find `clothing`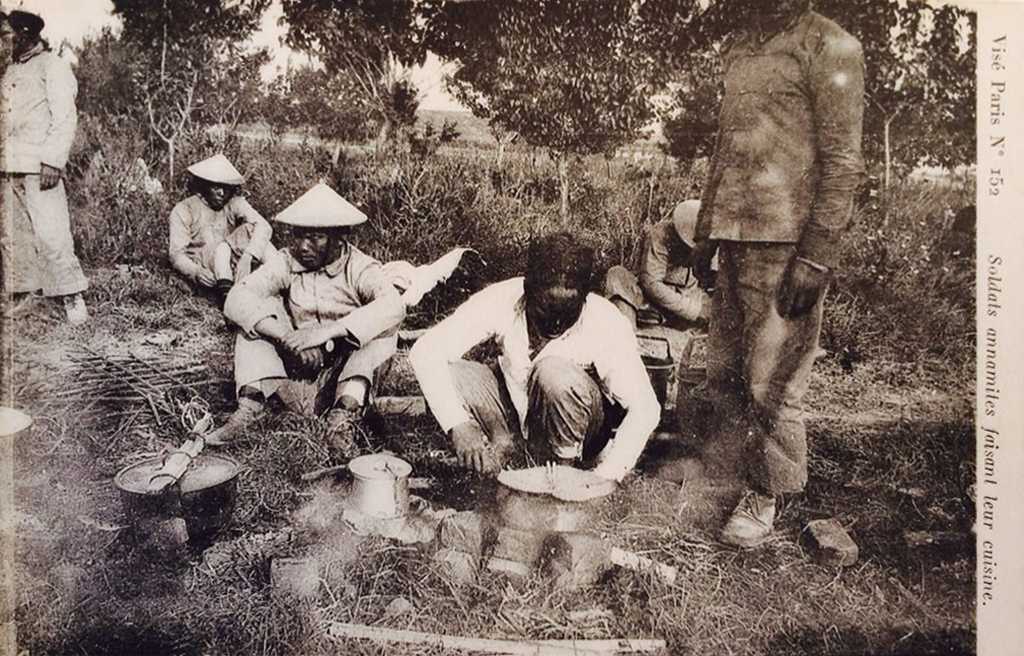
(0,50,87,299)
